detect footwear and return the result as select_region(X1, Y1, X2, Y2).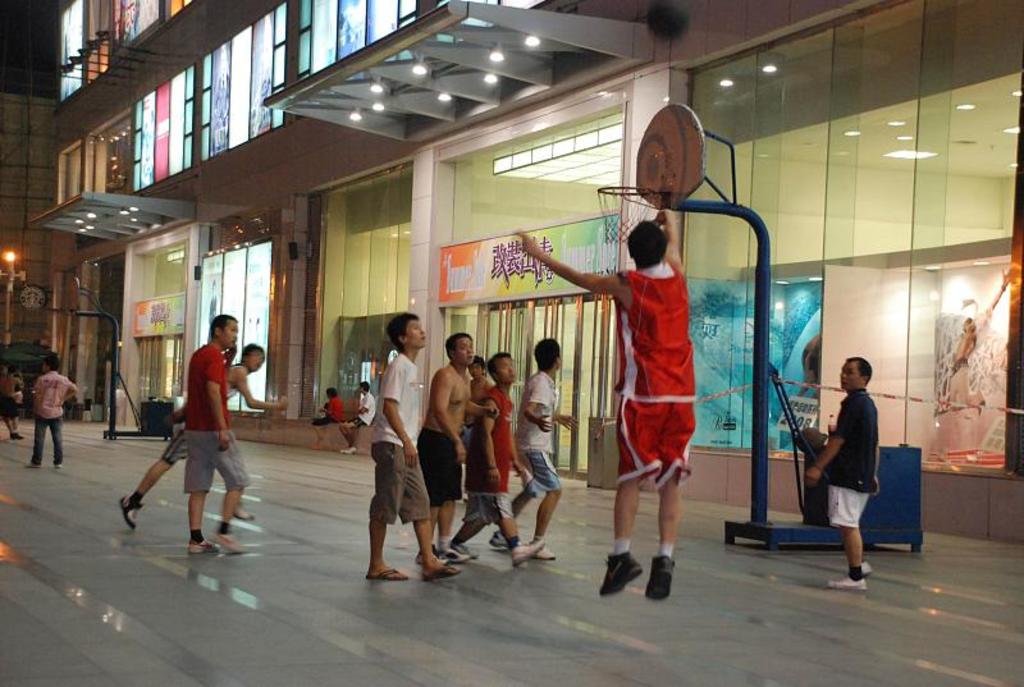
select_region(365, 565, 408, 582).
